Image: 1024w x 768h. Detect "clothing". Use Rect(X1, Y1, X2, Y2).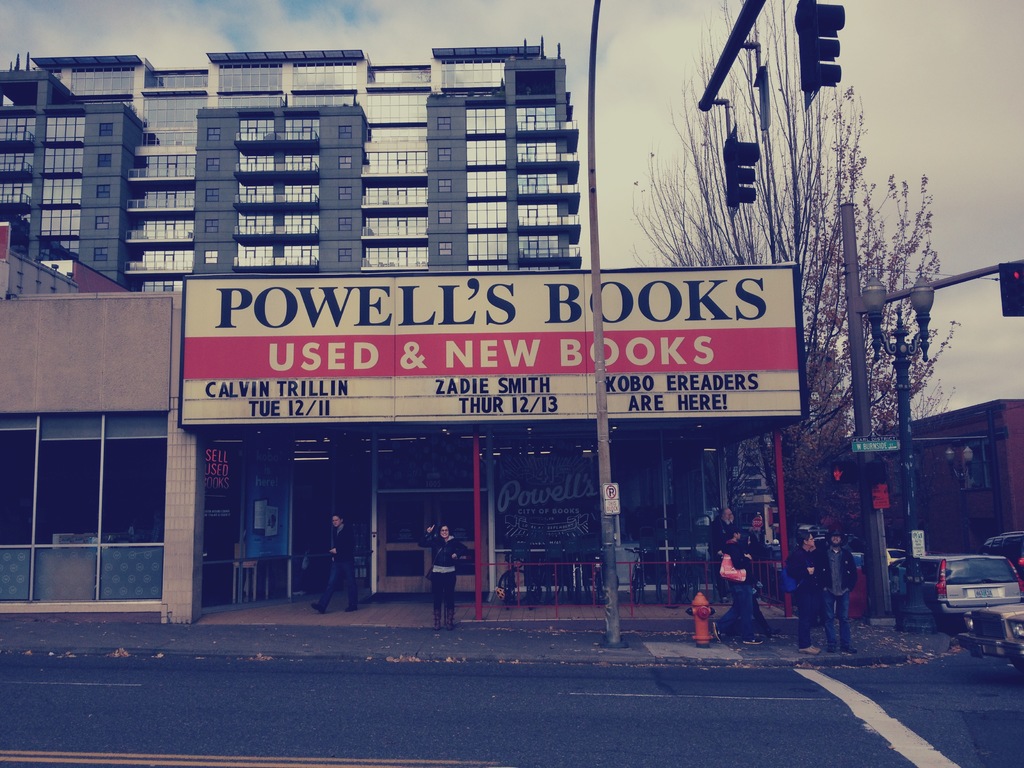
Rect(809, 592, 852, 644).
